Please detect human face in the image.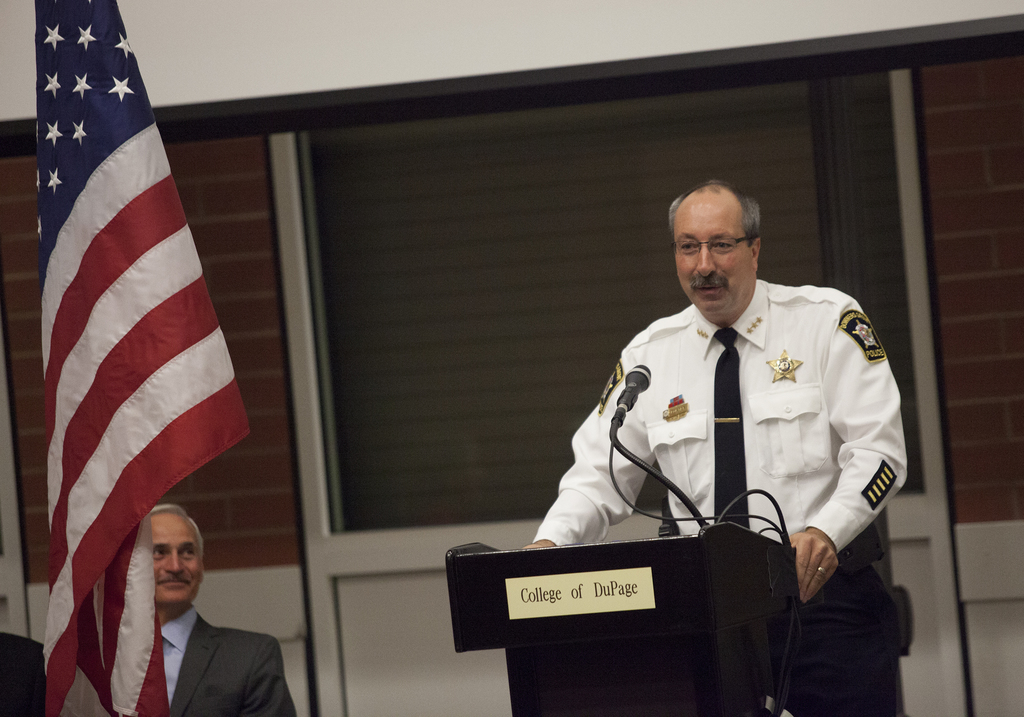
<region>148, 505, 202, 609</region>.
